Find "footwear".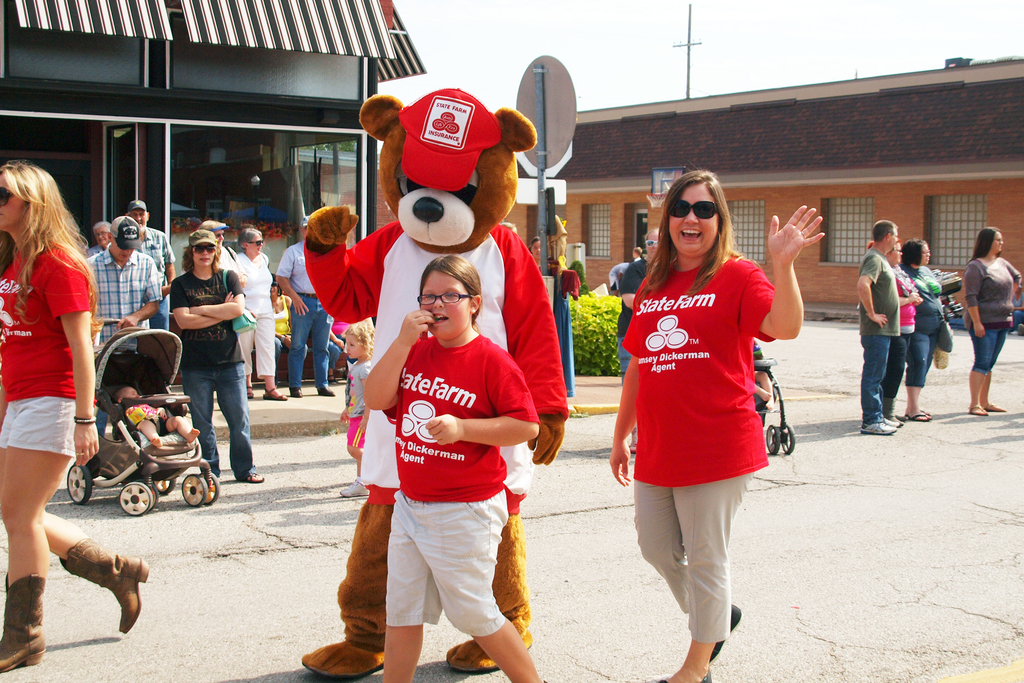
crop(238, 470, 264, 482).
